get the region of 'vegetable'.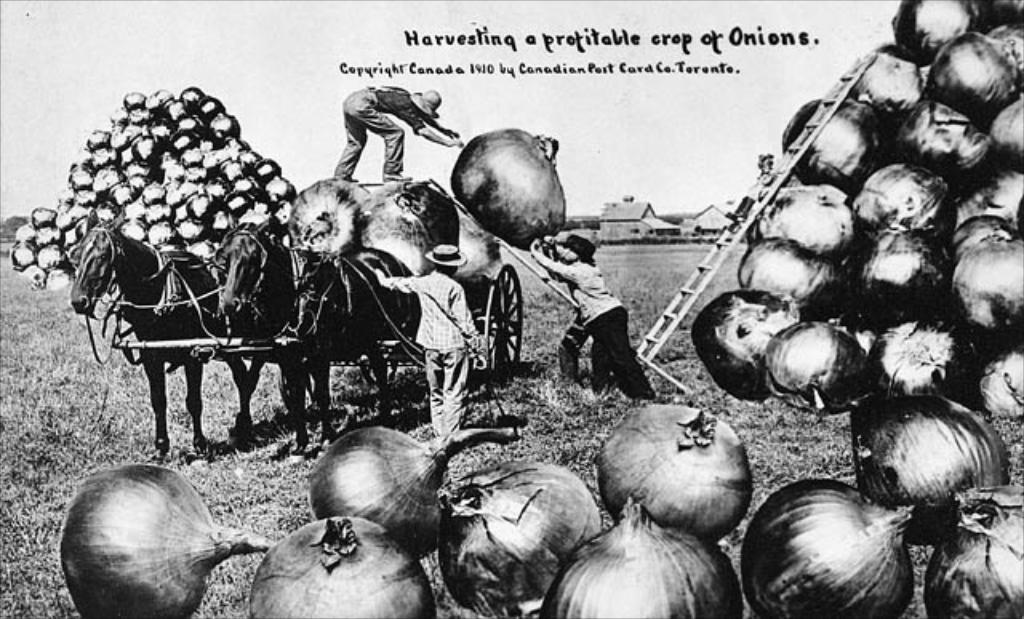
(left=286, top=179, right=378, bottom=266).
